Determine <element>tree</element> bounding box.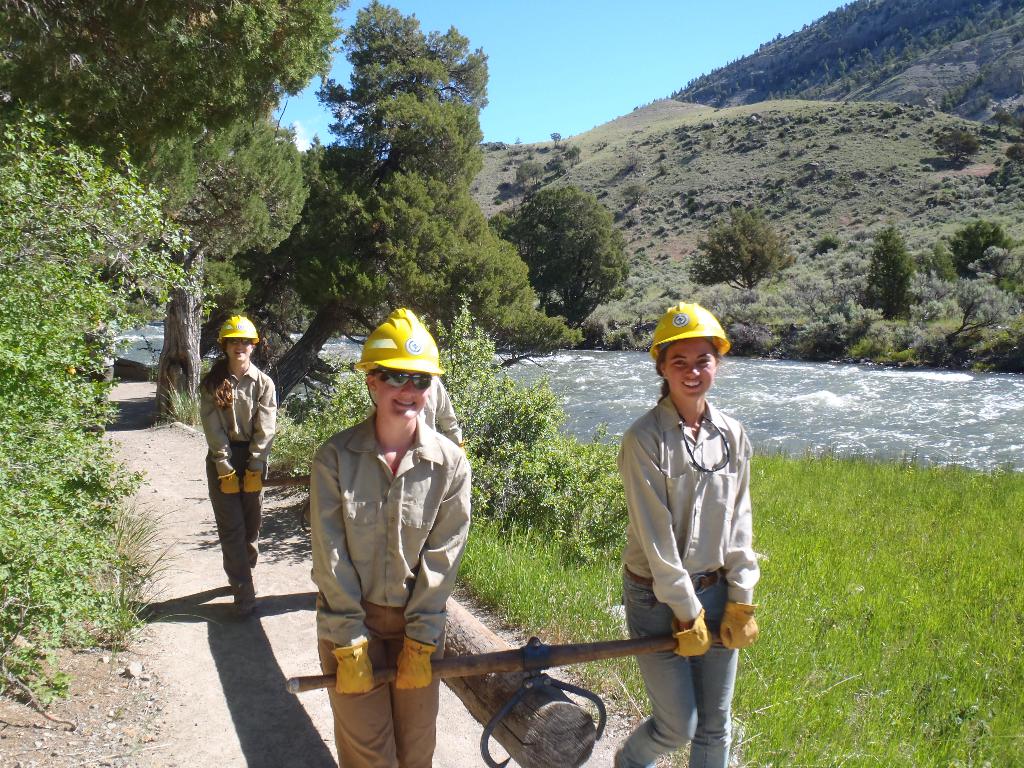
Determined: left=76, top=0, right=348, bottom=435.
